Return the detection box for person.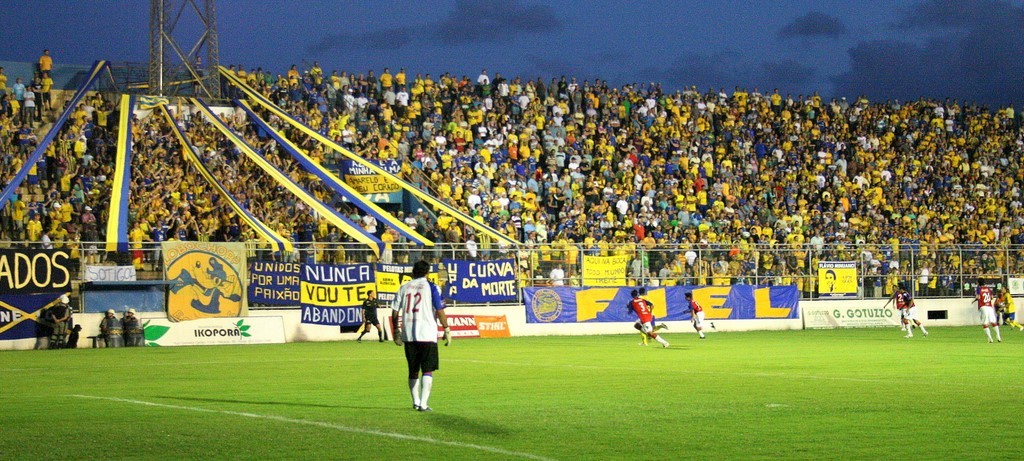
995, 278, 1019, 334.
